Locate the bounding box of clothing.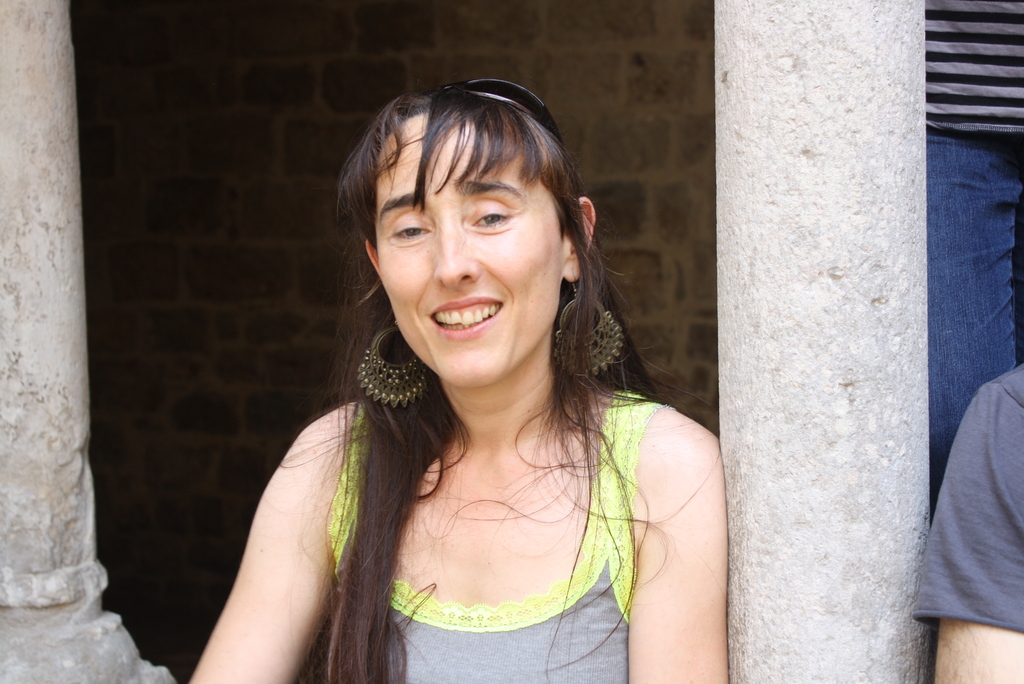
Bounding box: 910, 366, 1023, 635.
